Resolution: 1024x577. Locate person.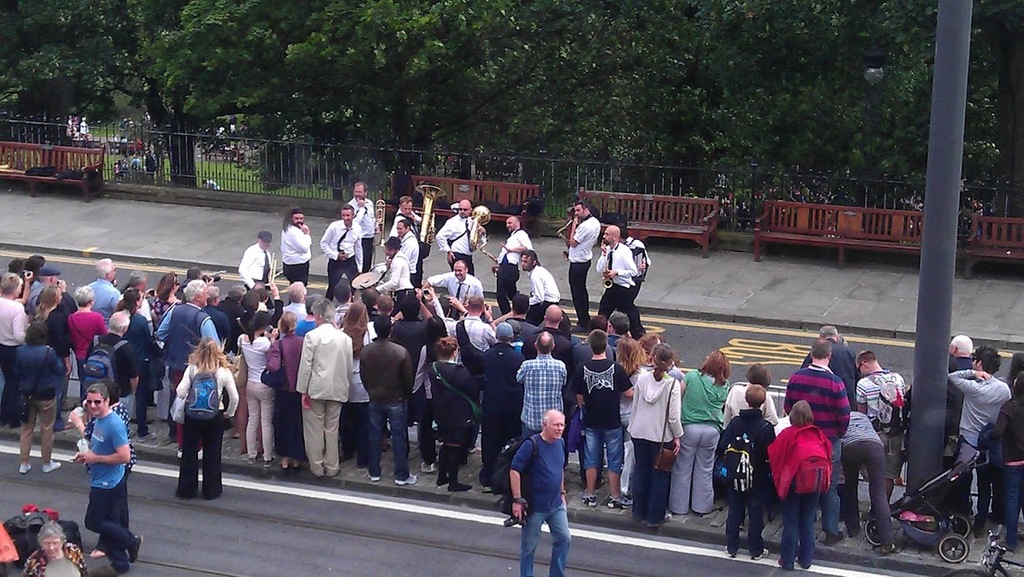
<region>769, 399, 834, 571</region>.
